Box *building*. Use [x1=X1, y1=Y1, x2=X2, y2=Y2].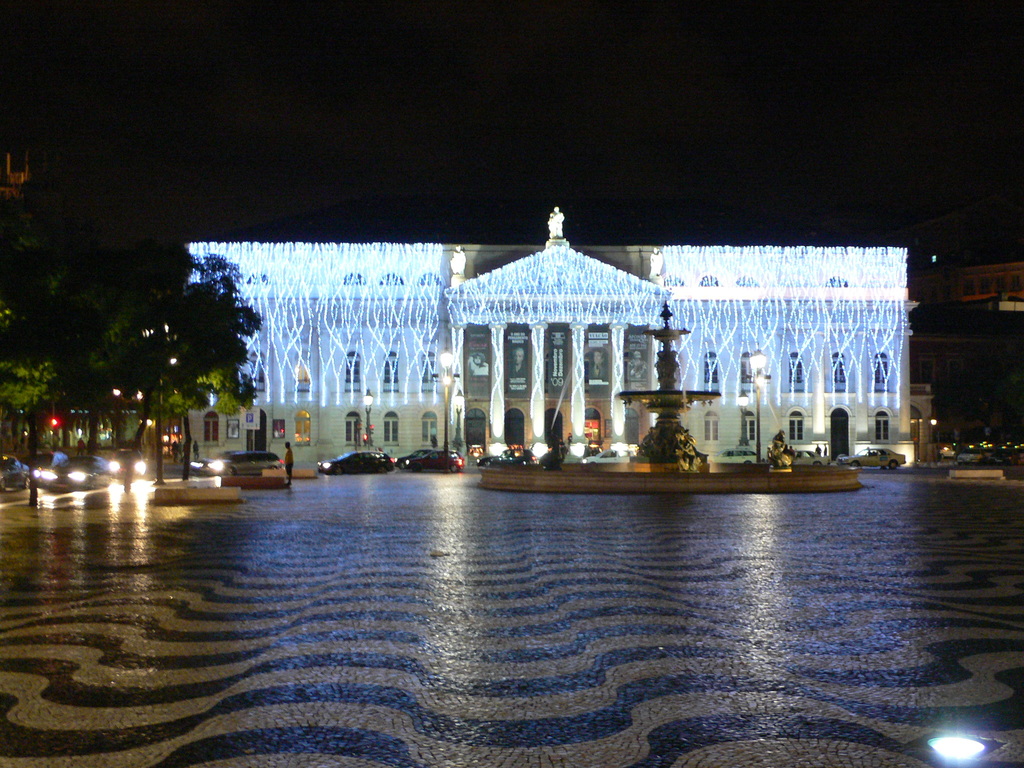
[x1=913, y1=260, x2=1023, y2=438].
